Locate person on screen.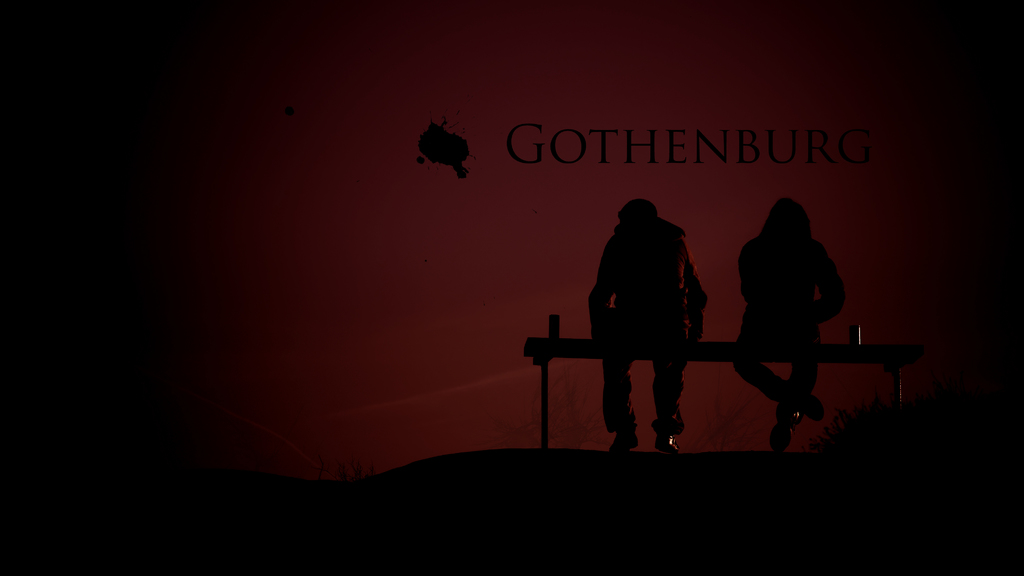
On screen at bbox=(585, 193, 714, 461).
